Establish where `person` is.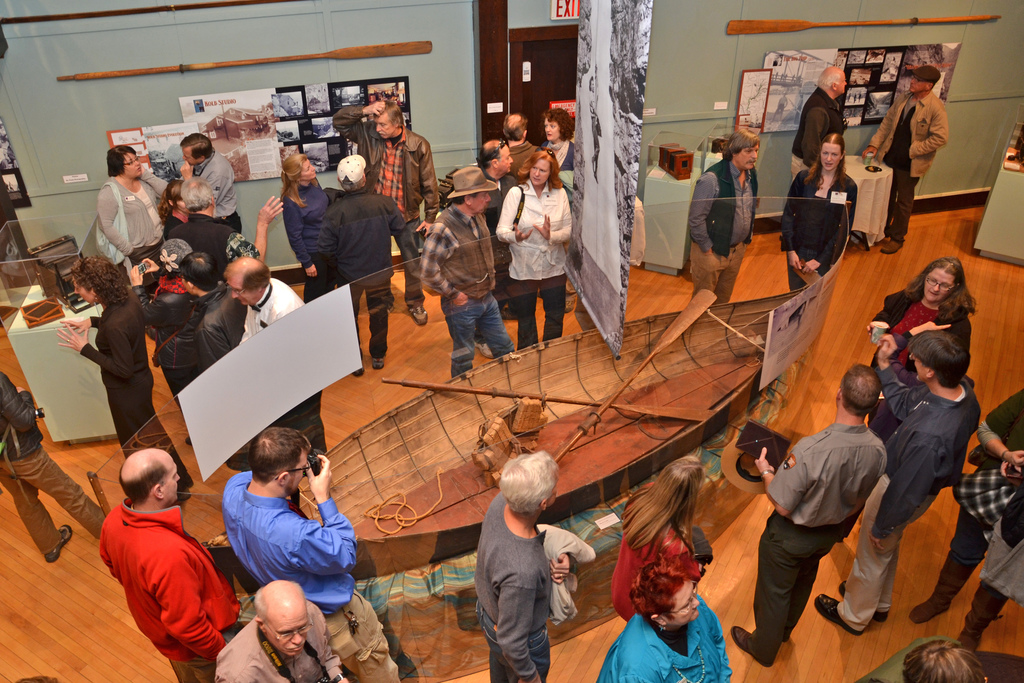
Established at {"x1": 791, "y1": 67, "x2": 847, "y2": 179}.
